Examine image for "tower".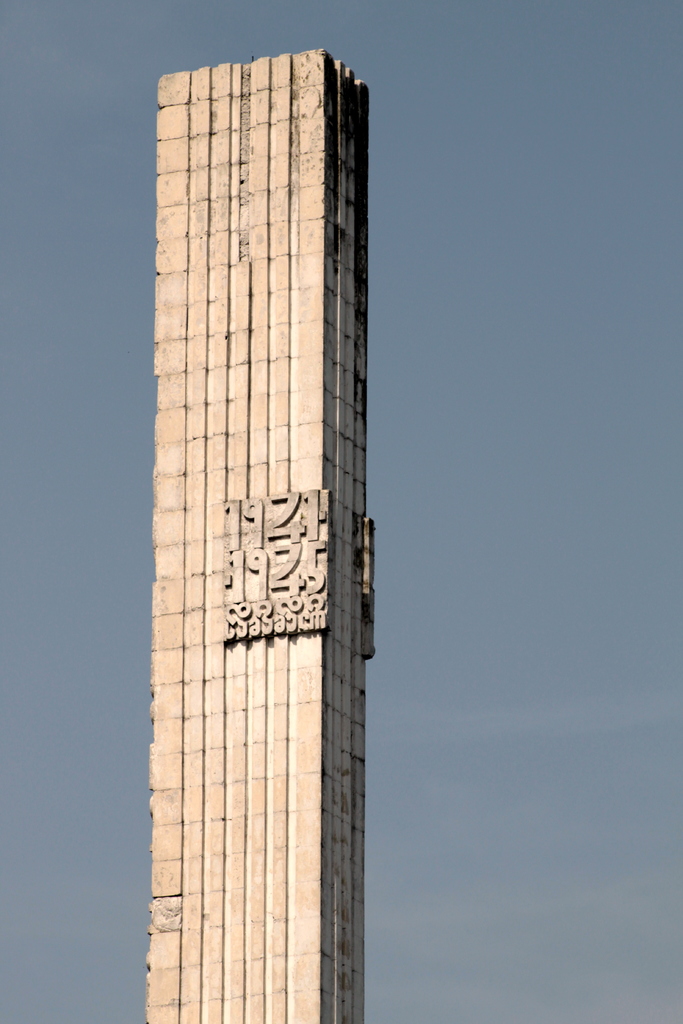
Examination result: {"left": 116, "top": 36, "right": 391, "bottom": 963}.
